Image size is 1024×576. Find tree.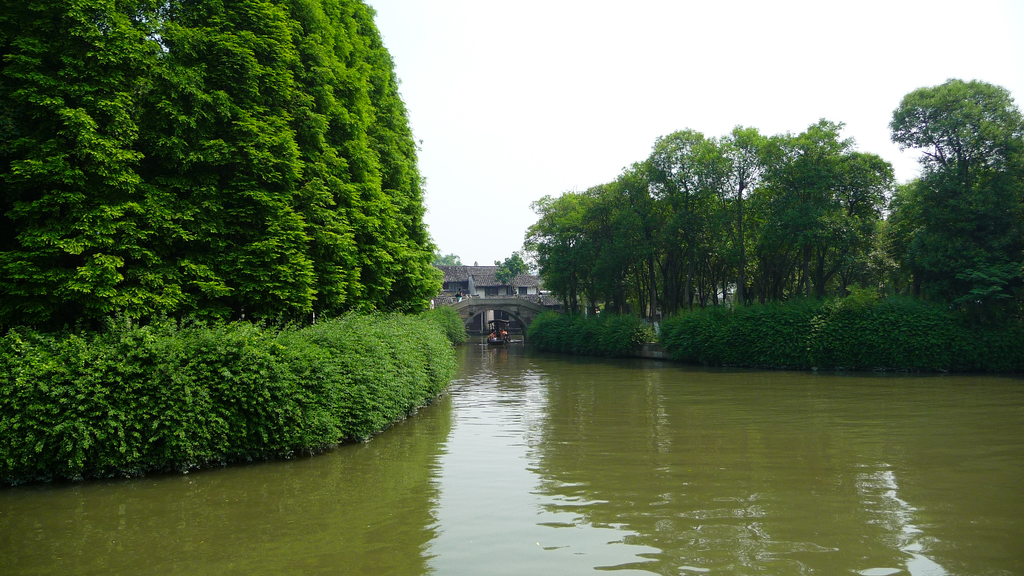
crop(863, 167, 1023, 316).
